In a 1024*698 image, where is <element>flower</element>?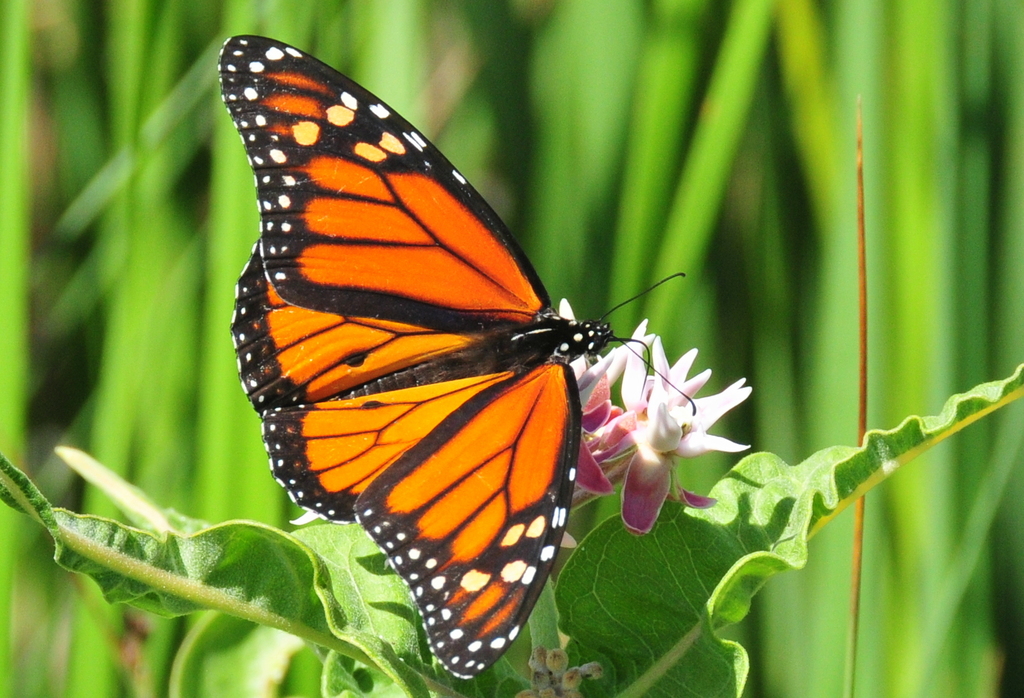
[left=599, top=336, right=751, bottom=534].
